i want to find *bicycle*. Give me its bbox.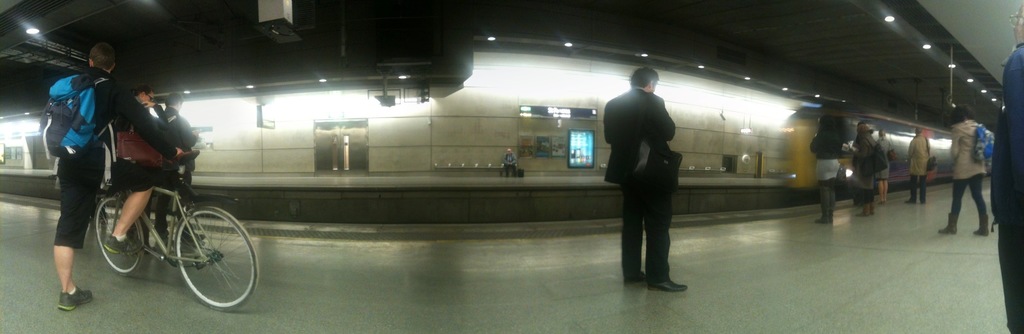
detection(91, 177, 262, 312).
